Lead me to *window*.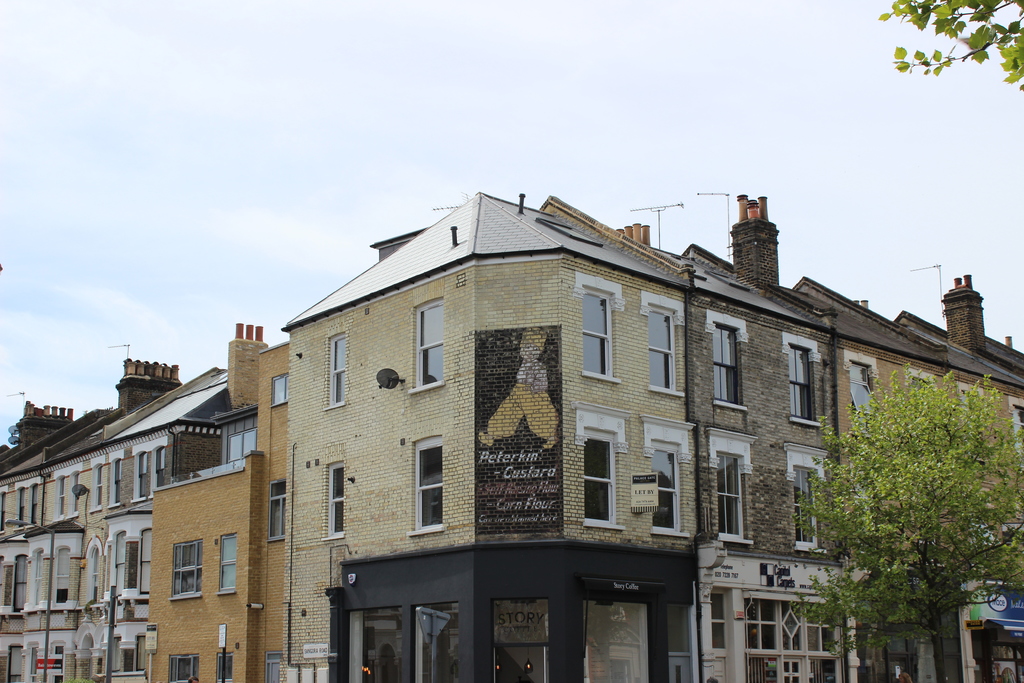
Lead to pyautogui.locateOnScreen(136, 632, 144, 670).
